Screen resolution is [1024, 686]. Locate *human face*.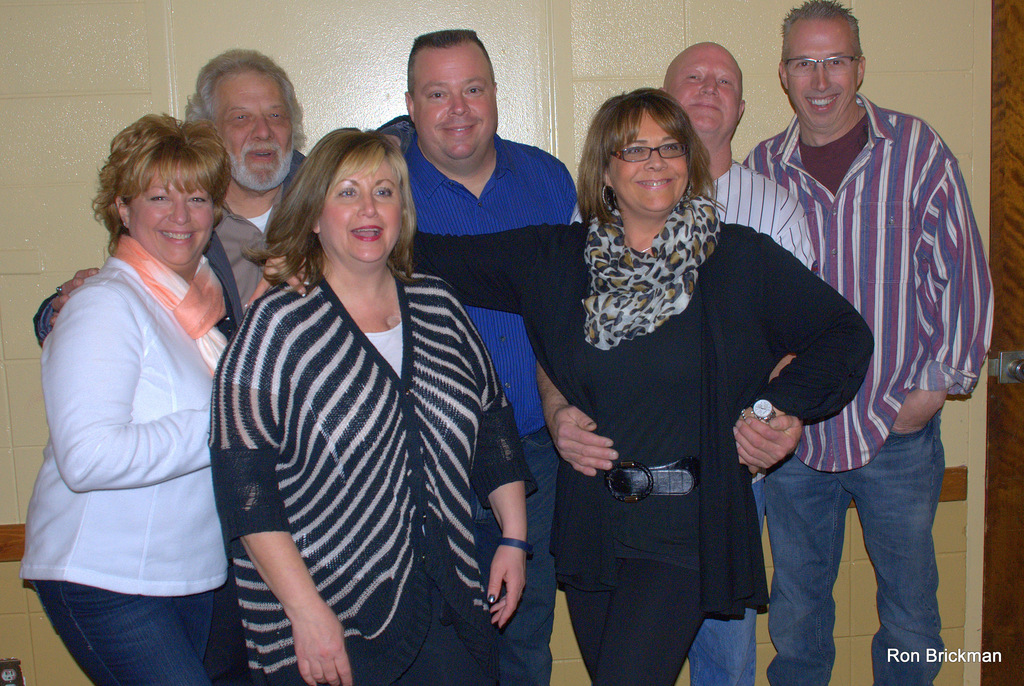
<bbox>129, 164, 215, 270</bbox>.
